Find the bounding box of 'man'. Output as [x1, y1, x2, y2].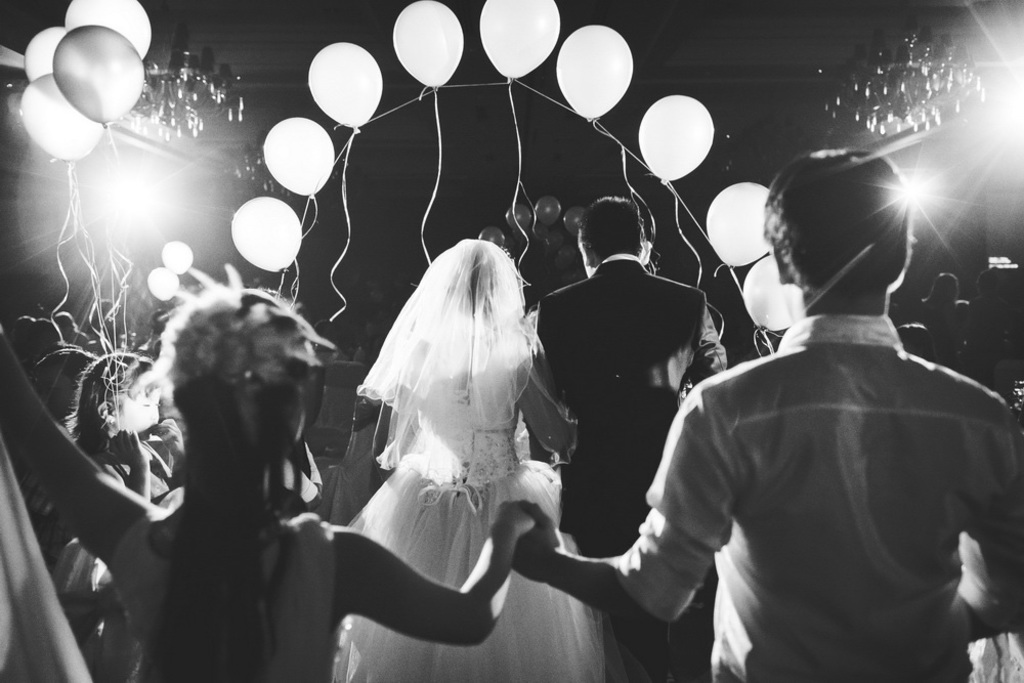
[530, 191, 727, 682].
